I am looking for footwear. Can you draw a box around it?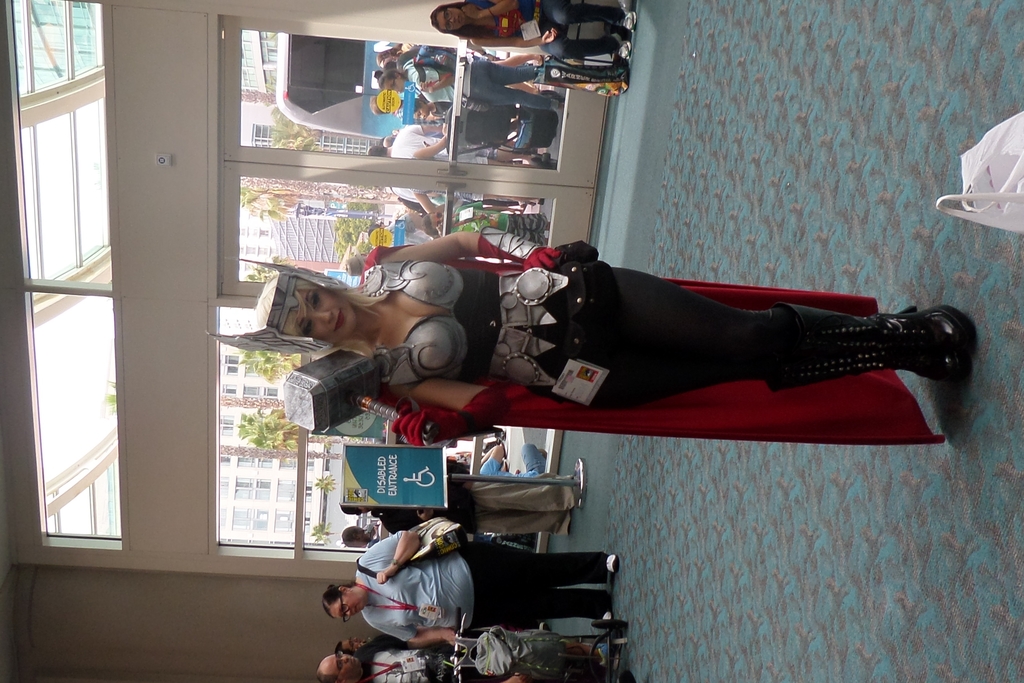
Sure, the bounding box is box(614, 33, 630, 60).
